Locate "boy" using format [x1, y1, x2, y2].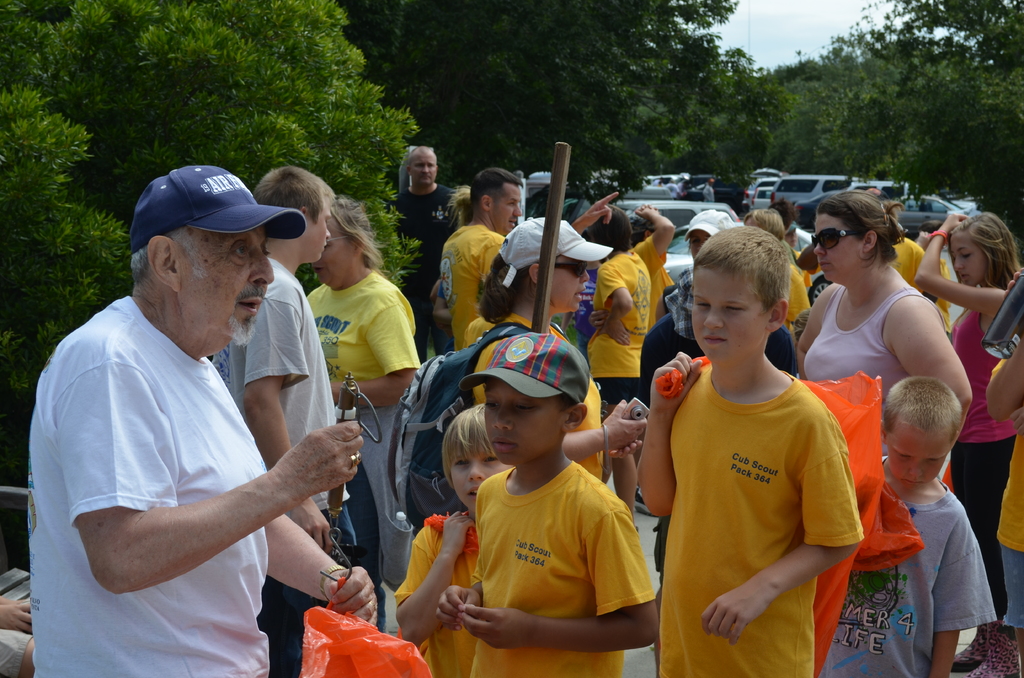
[396, 405, 516, 677].
